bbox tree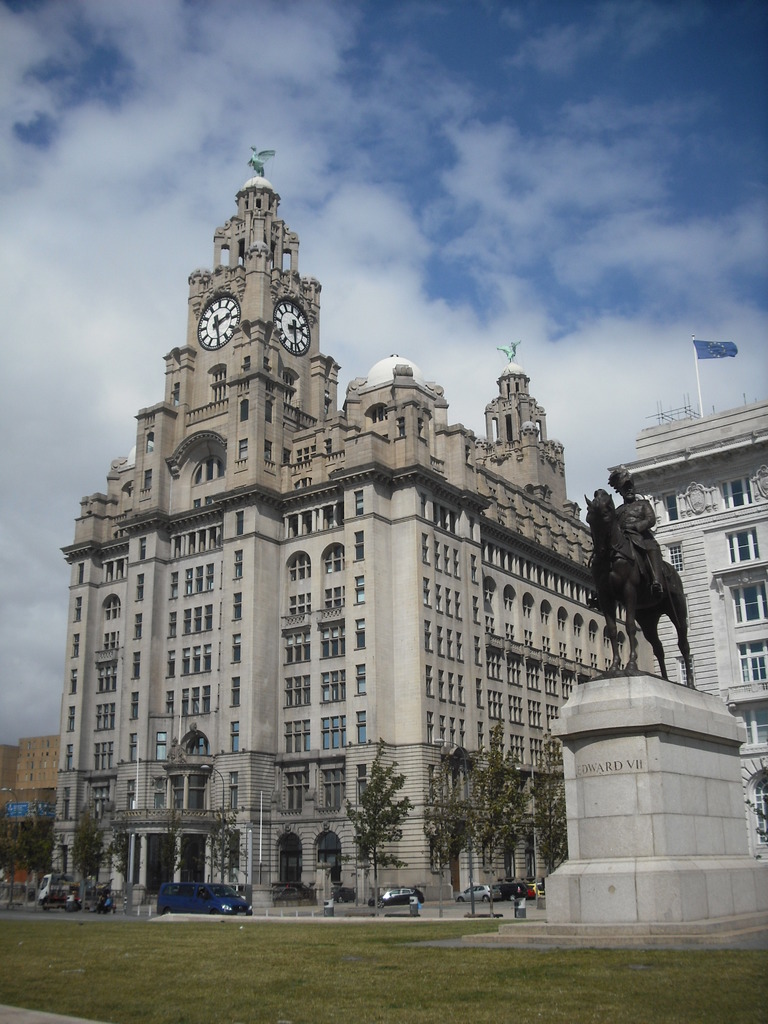
342:739:413:917
